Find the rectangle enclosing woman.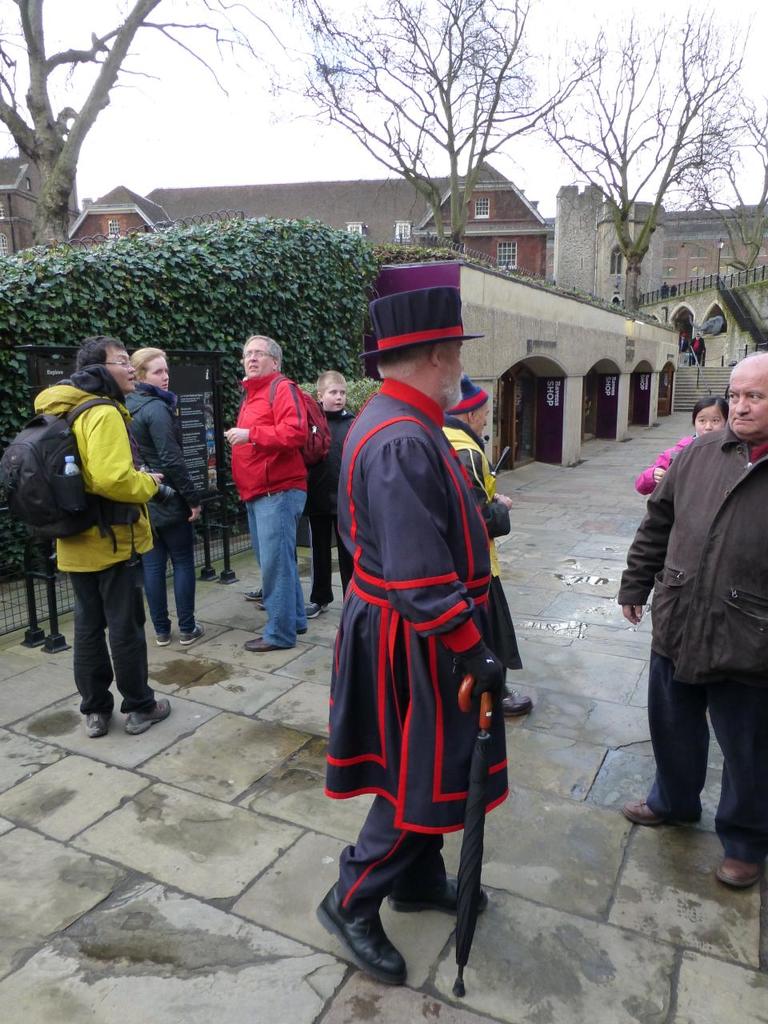
<bbox>136, 350, 194, 646</bbox>.
